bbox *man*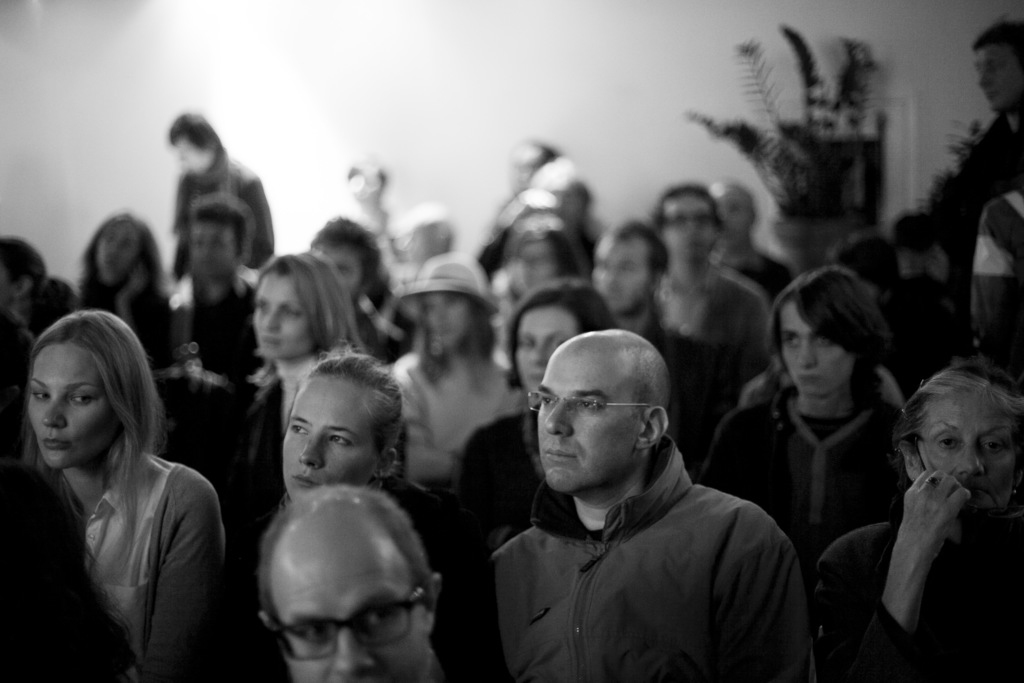
169:110:276:268
